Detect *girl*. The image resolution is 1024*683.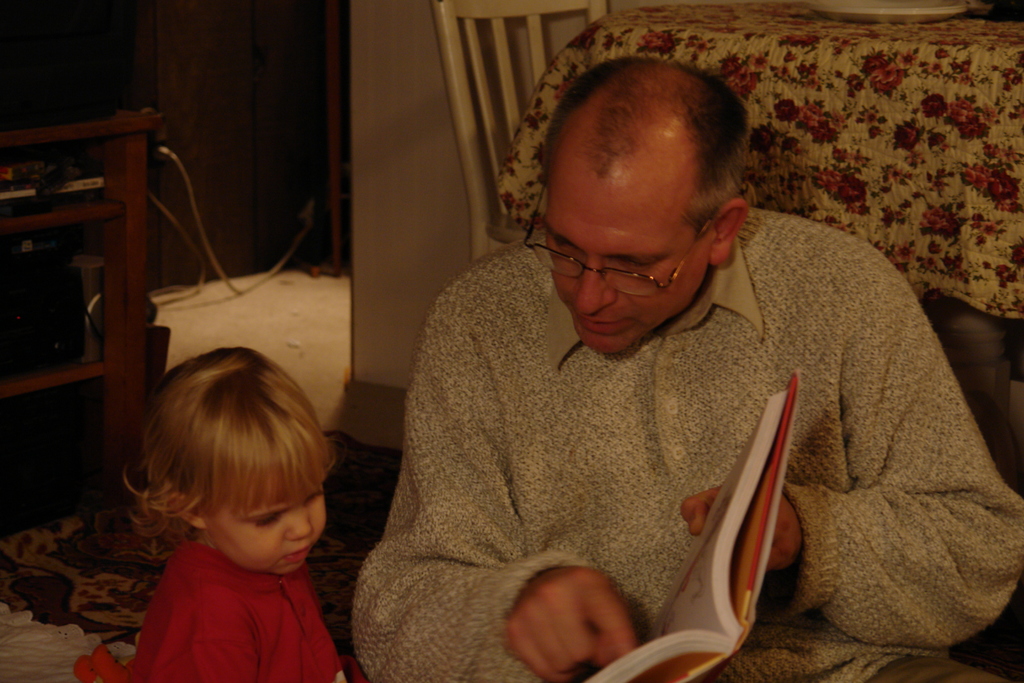
BBox(72, 349, 352, 682).
